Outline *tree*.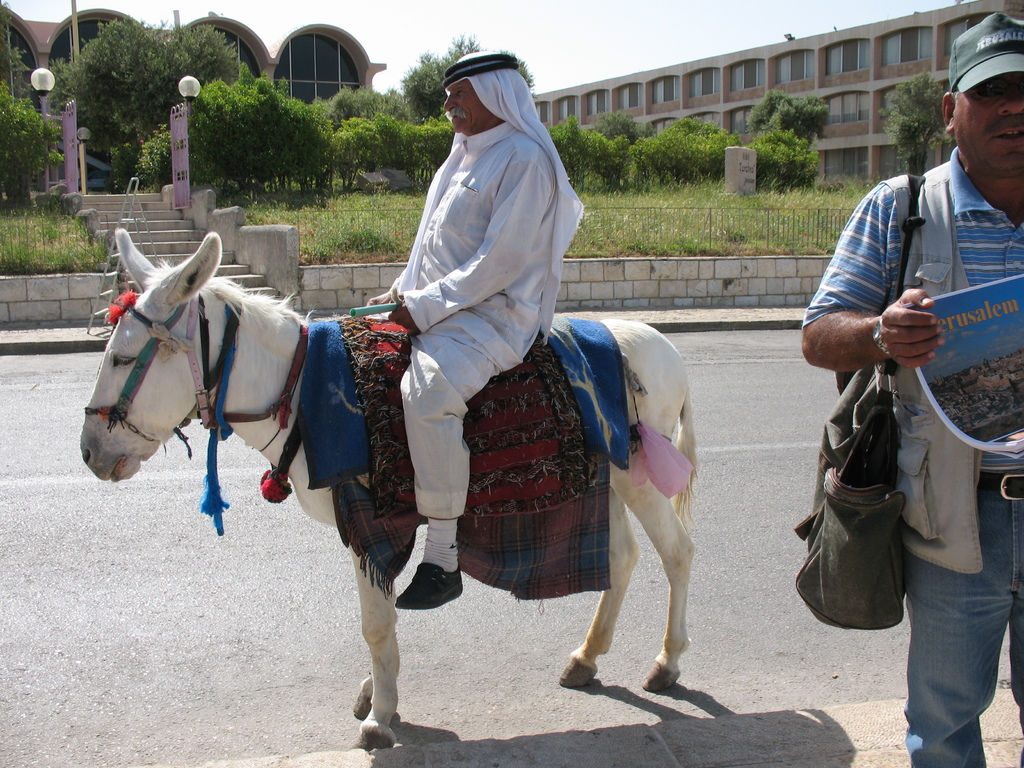
Outline: crop(557, 113, 645, 189).
